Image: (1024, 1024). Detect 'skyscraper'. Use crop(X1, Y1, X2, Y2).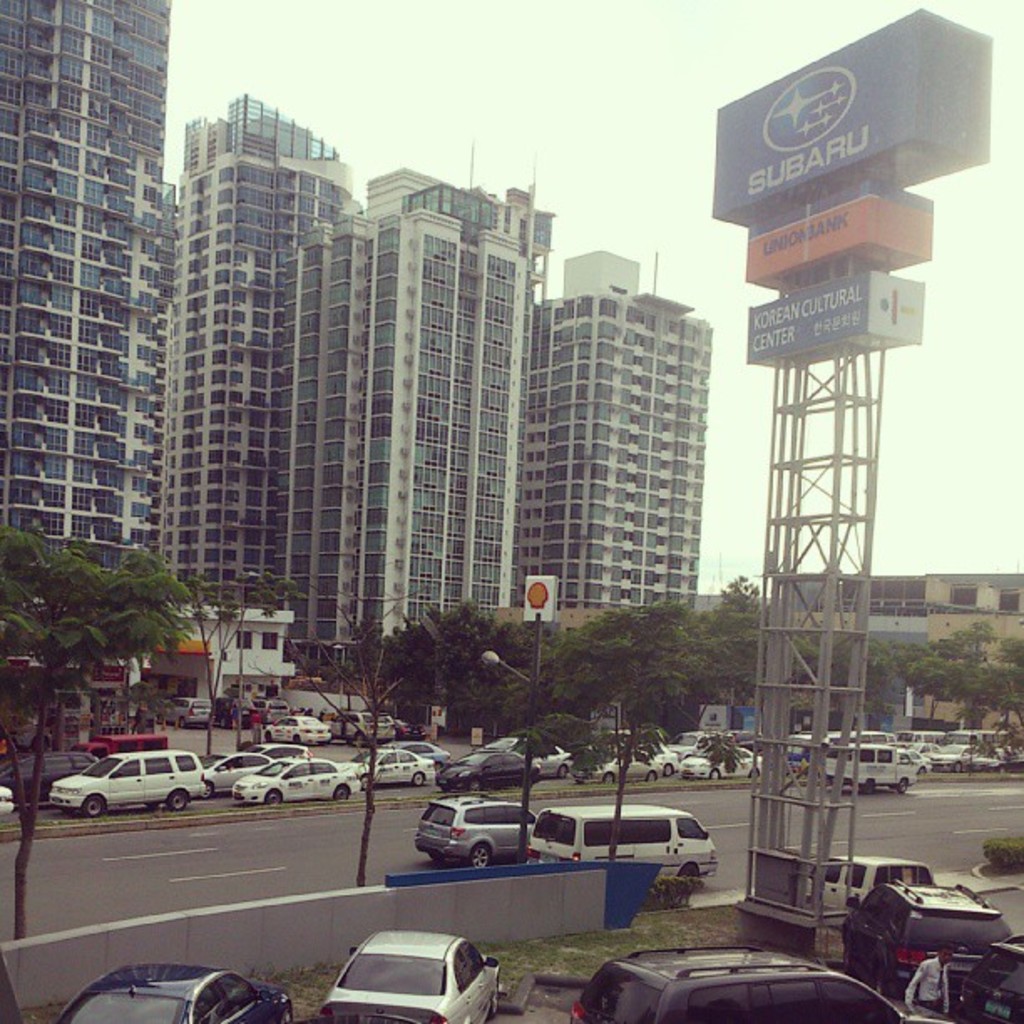
crop(28, 15, 189, 653).
